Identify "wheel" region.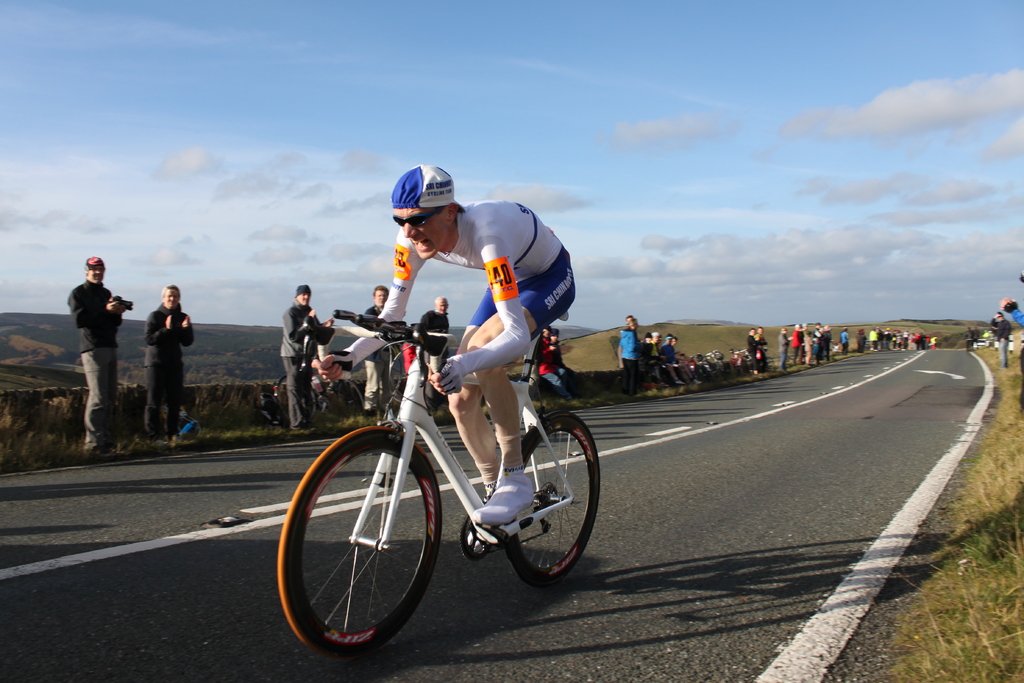
Region: pyautogui.locateOnScreen(499, 409, 605, 584).
